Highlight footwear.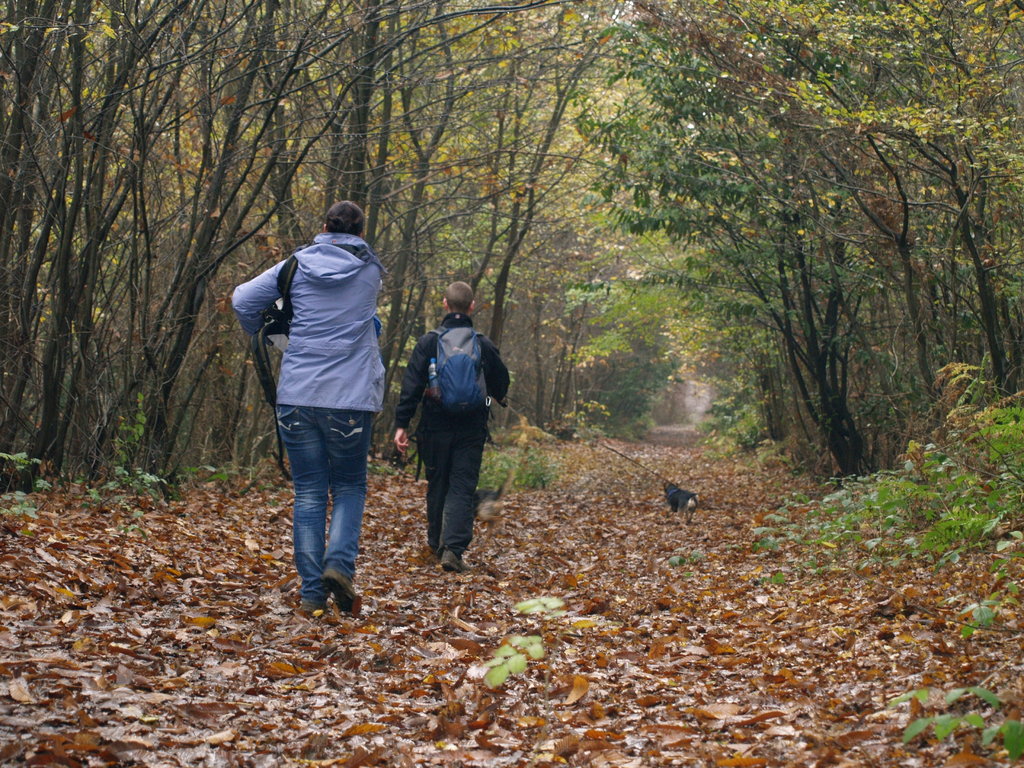
Highlighted region: [438,549,469,577].
